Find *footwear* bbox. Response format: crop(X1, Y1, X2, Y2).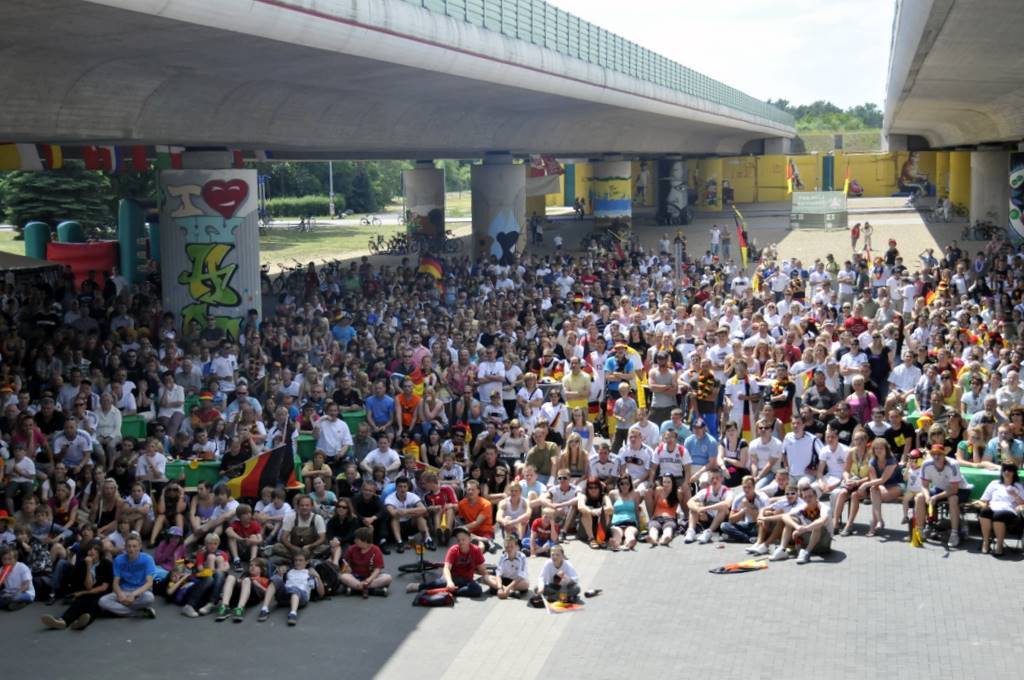
crop(748, 534, 756, 541).
